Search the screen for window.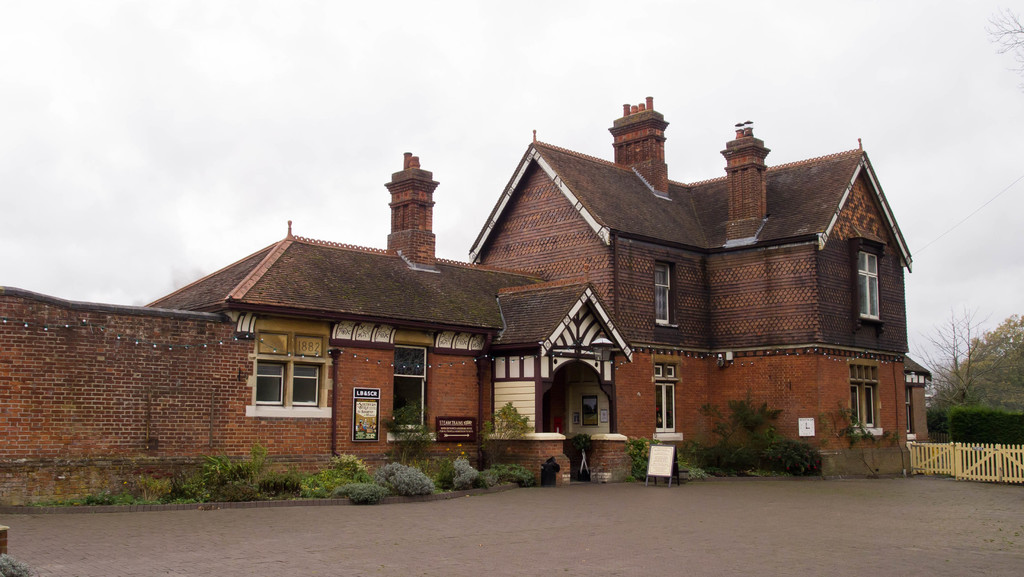
Found at [253, 358, 329, 419].
